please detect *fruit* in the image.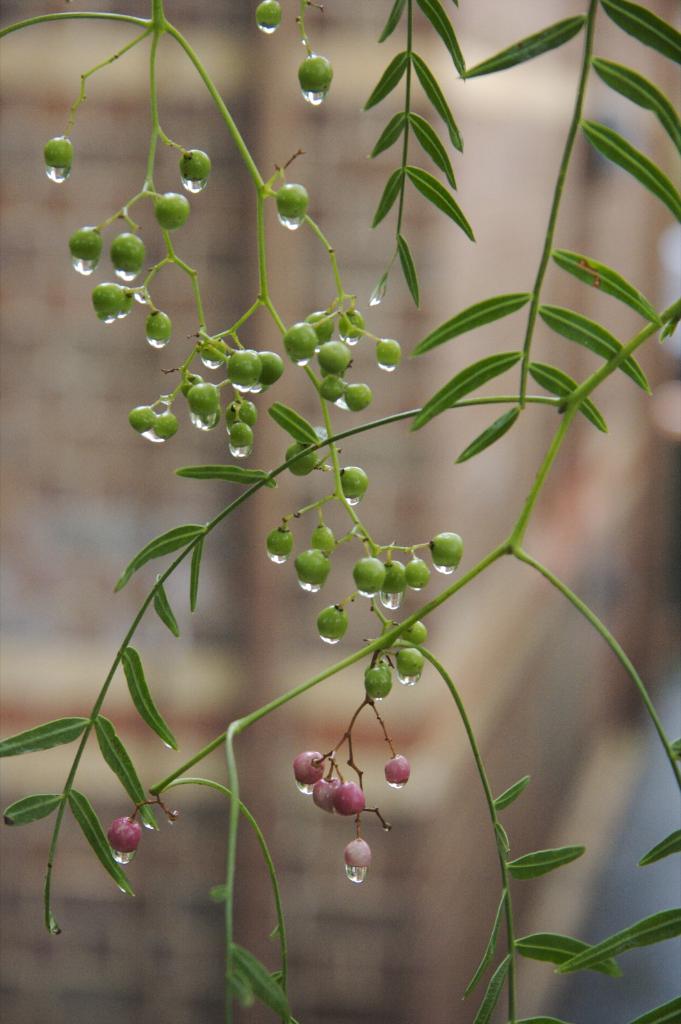
rect(250, 0, 286, 31).
